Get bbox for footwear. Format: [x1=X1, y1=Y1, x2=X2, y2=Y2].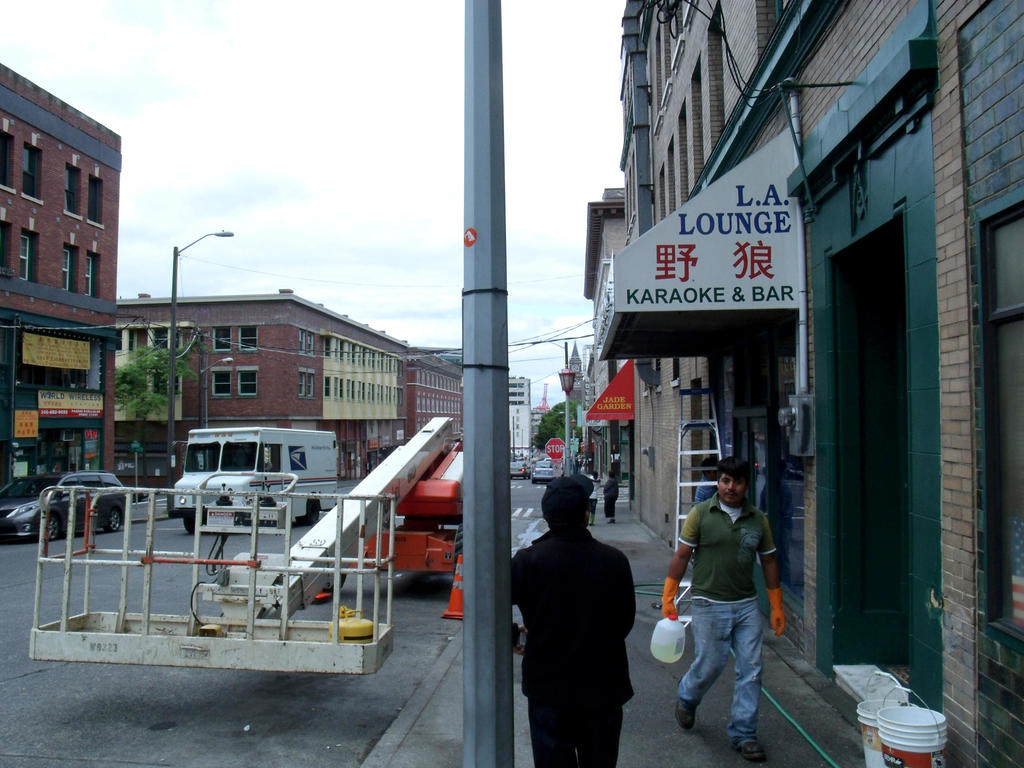
[x1=610, y1=518, x2=617, y2=525].
